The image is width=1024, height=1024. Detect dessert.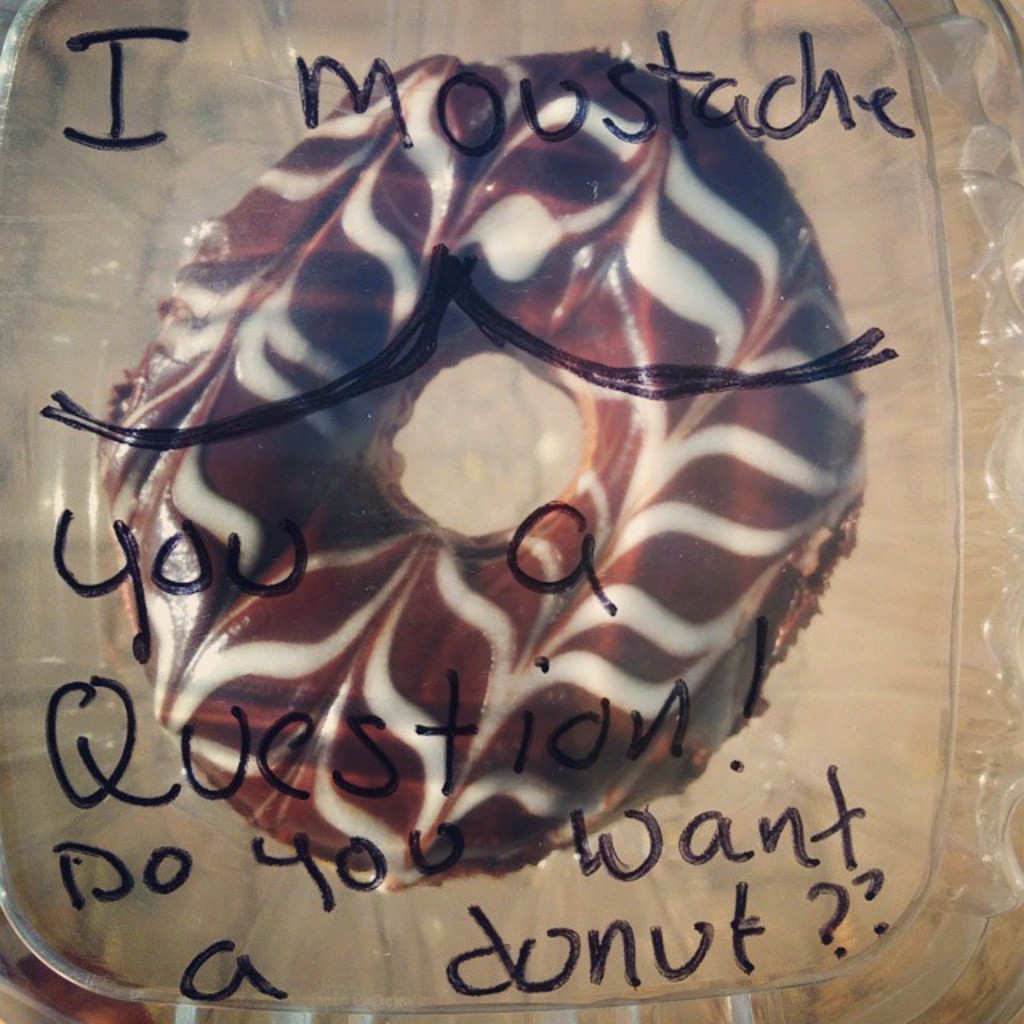
Detection: 27/40/949/963.
